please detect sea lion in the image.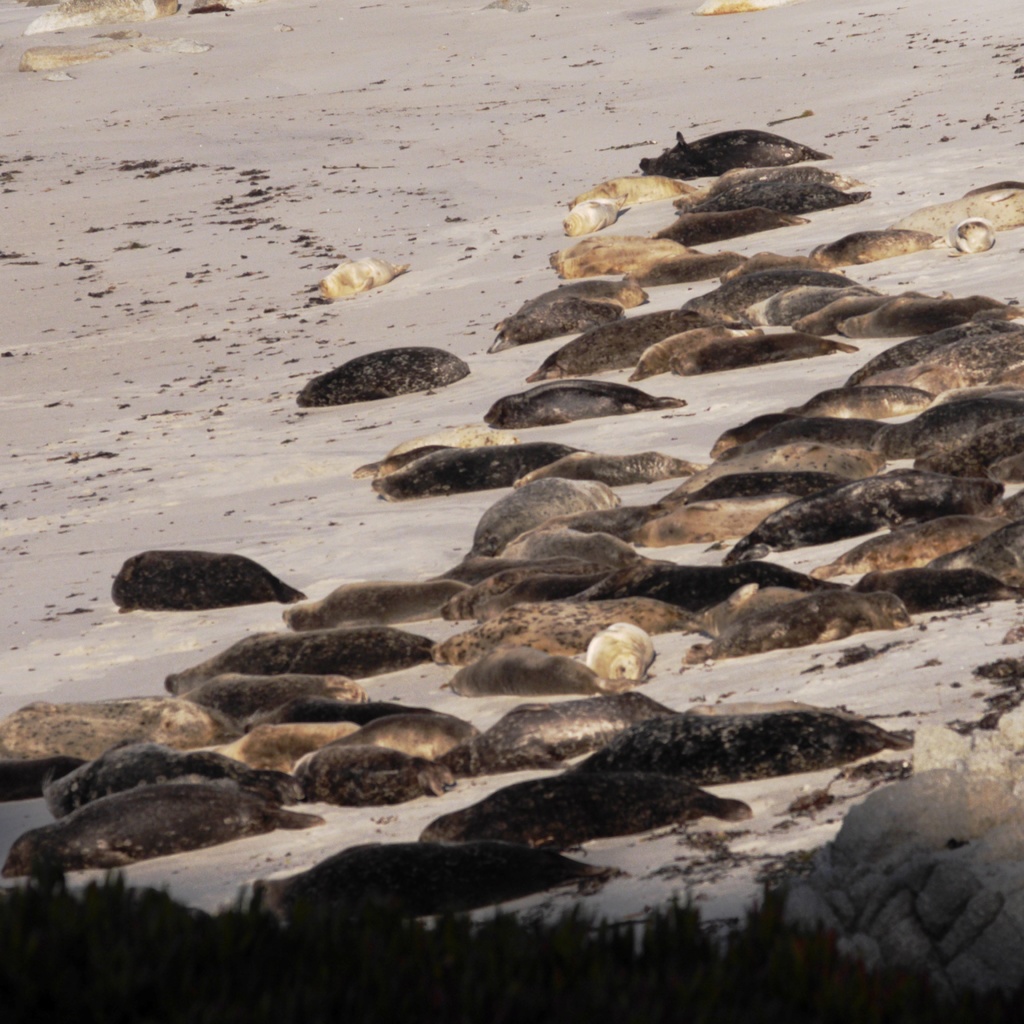
691 0 780 10.
